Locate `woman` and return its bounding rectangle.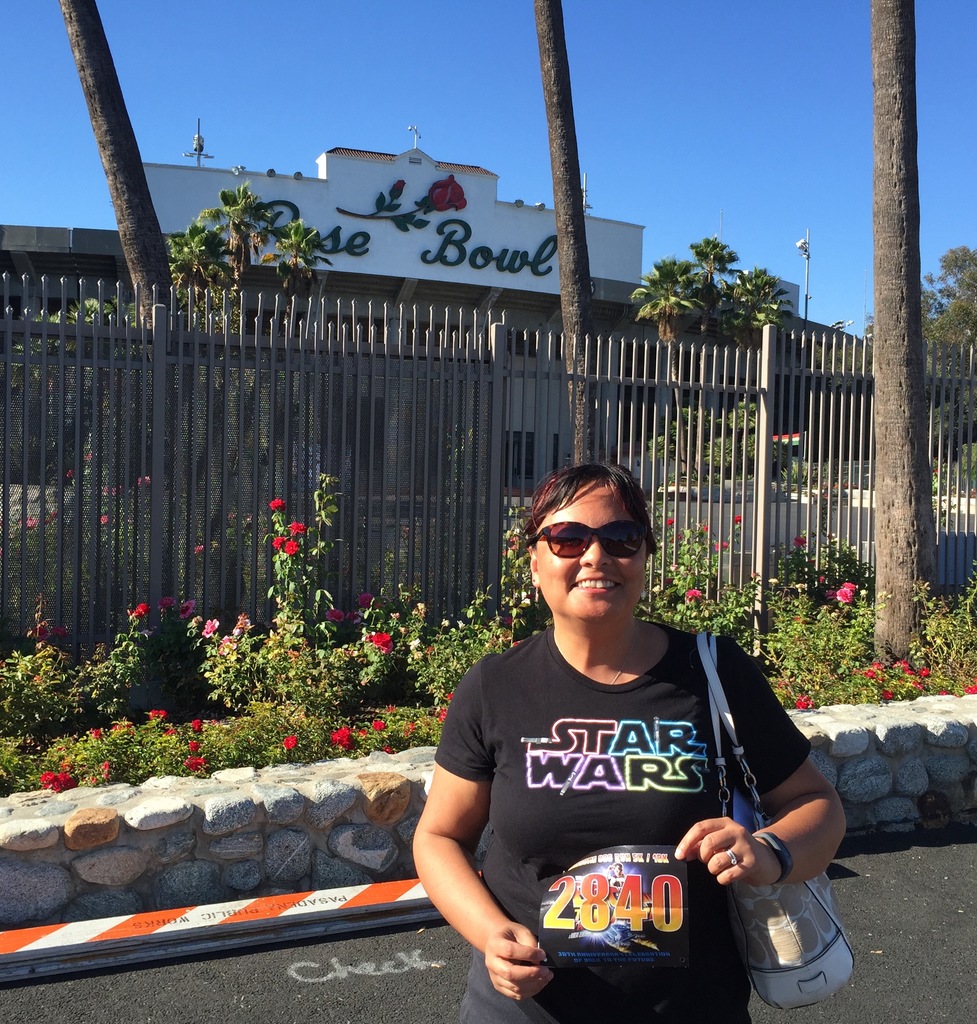
box(408, 457, 837, 1023).
